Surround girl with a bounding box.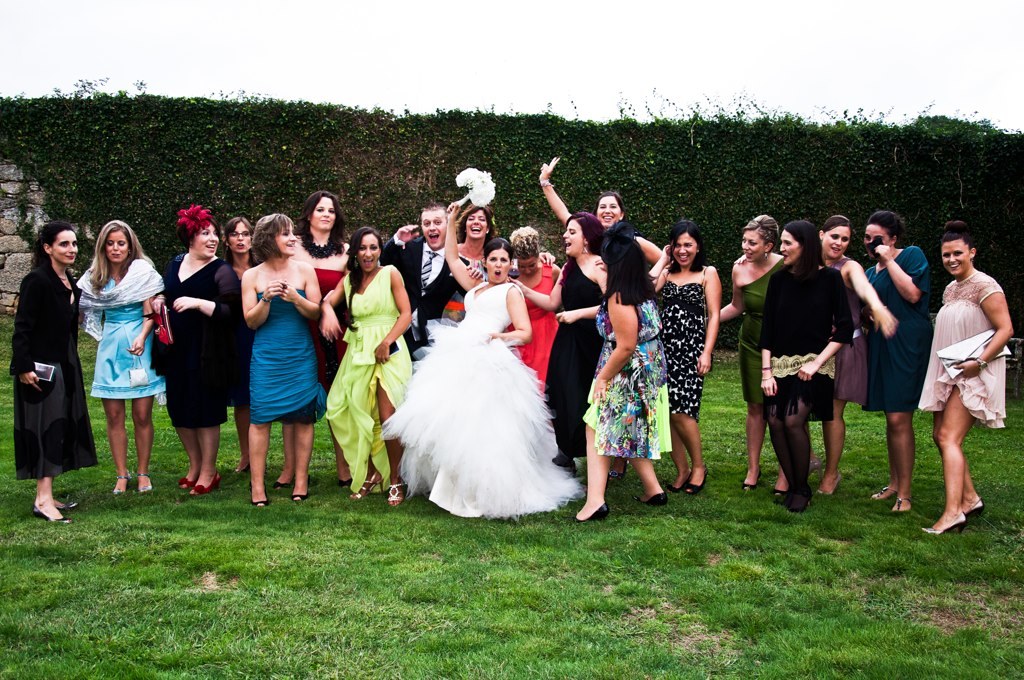
[322,221,415,507].
